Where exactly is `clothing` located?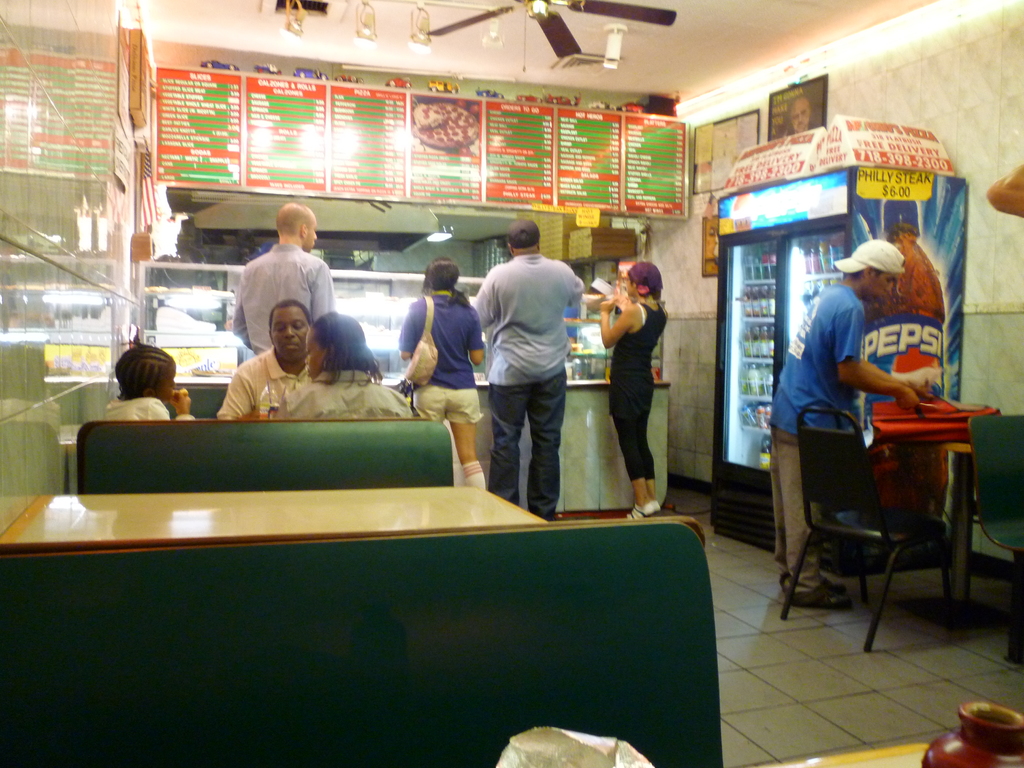
Its bounding box is region(470, 216, 586, 518).
